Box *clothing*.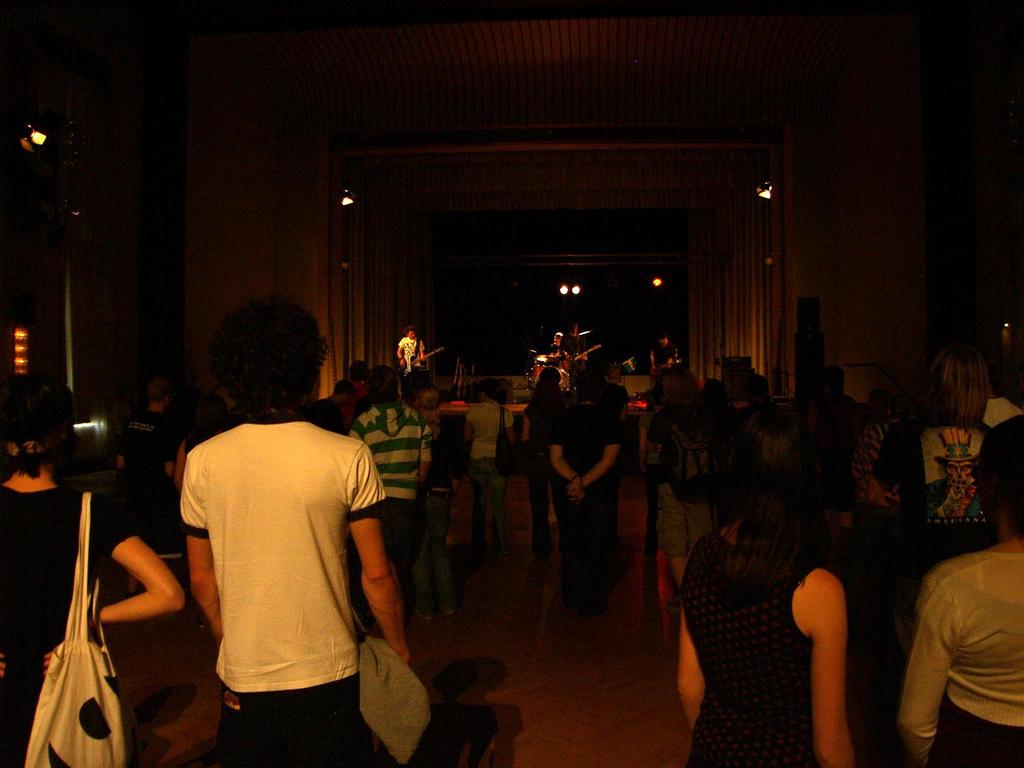
(559, 333, 587, 393).
